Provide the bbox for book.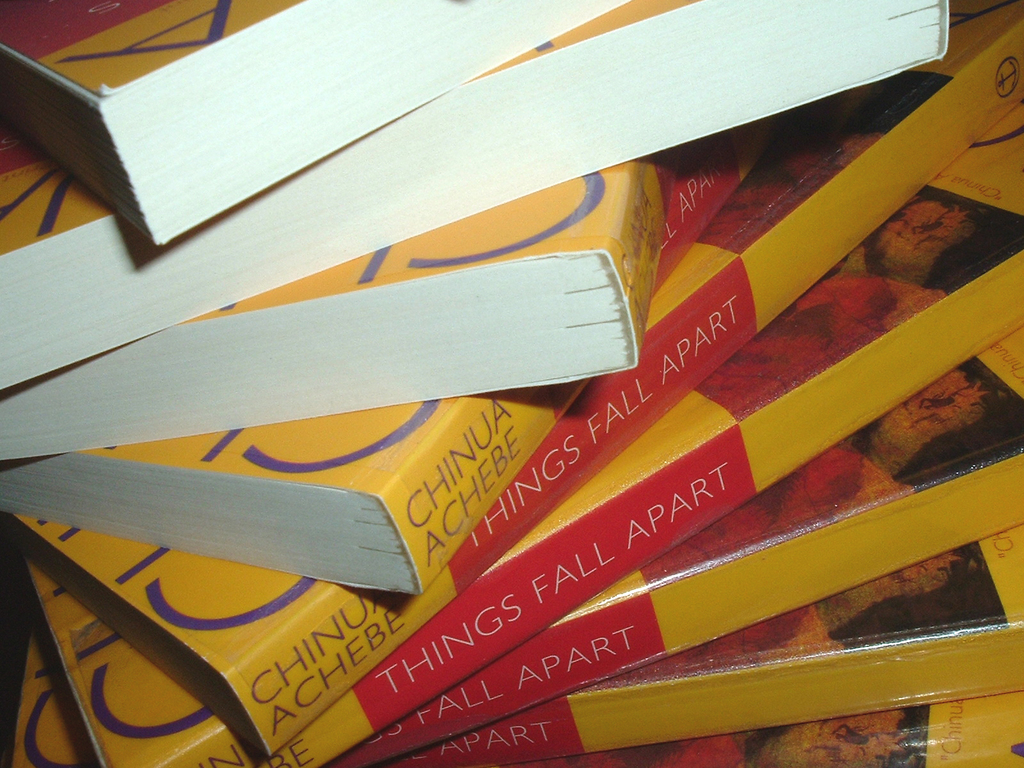
rect(0, 0, 953, 401).
